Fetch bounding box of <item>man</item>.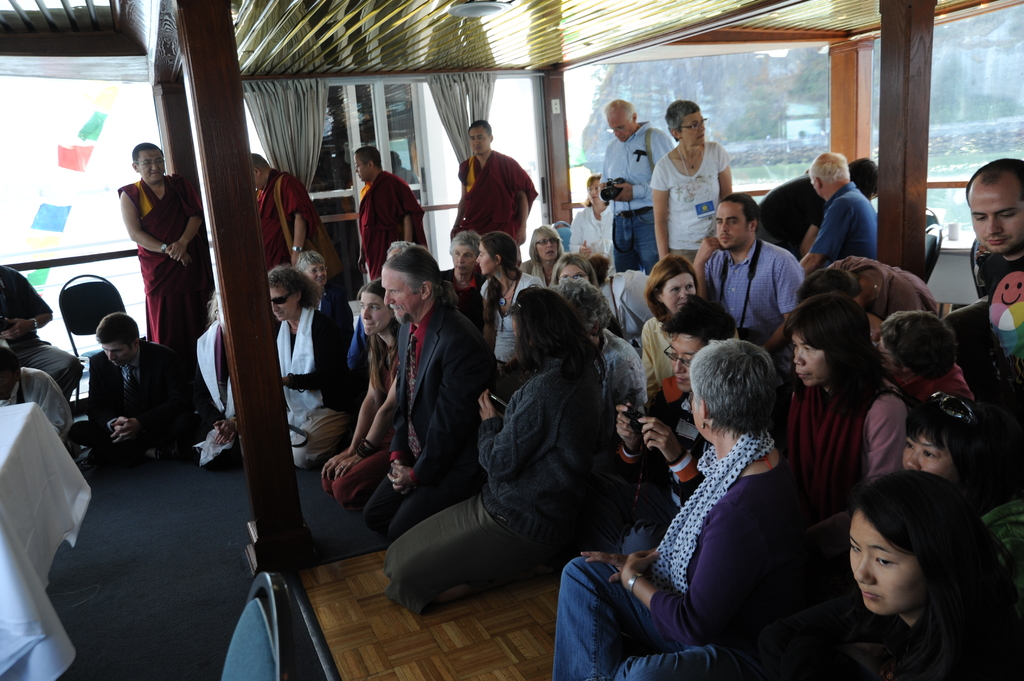
Bbox: 605/100/675/275.
